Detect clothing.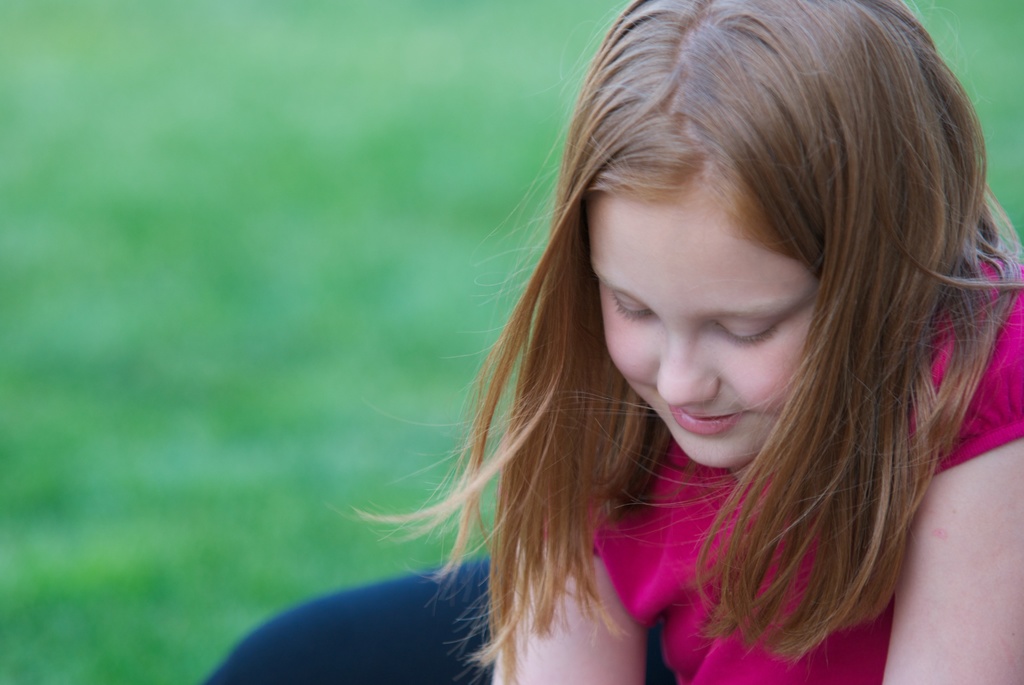
Detected at <region>545, 258, 1023, 684</region>.
